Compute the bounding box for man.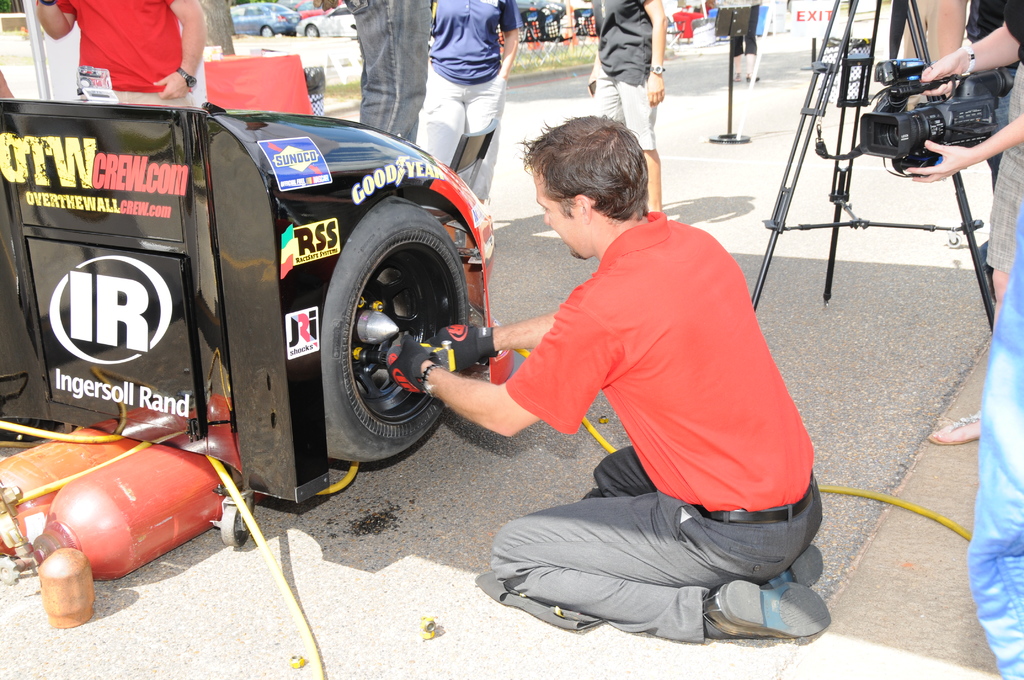
35 0 205 115.
